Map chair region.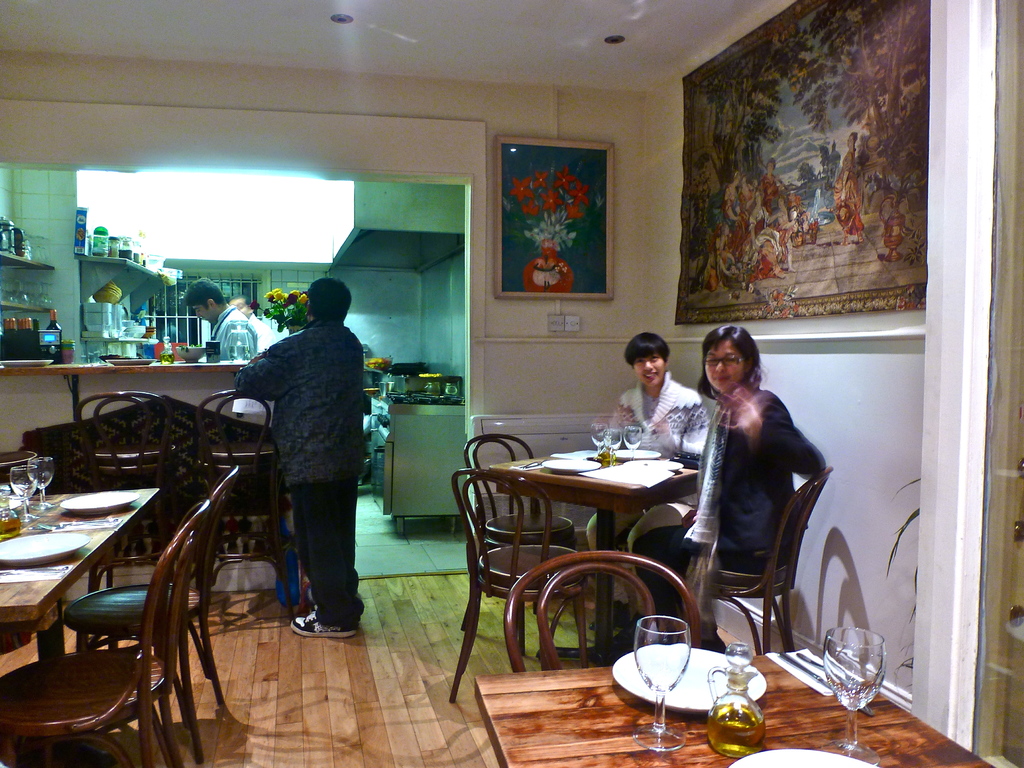
Mapped to crop(59, 467, 237, 721).
